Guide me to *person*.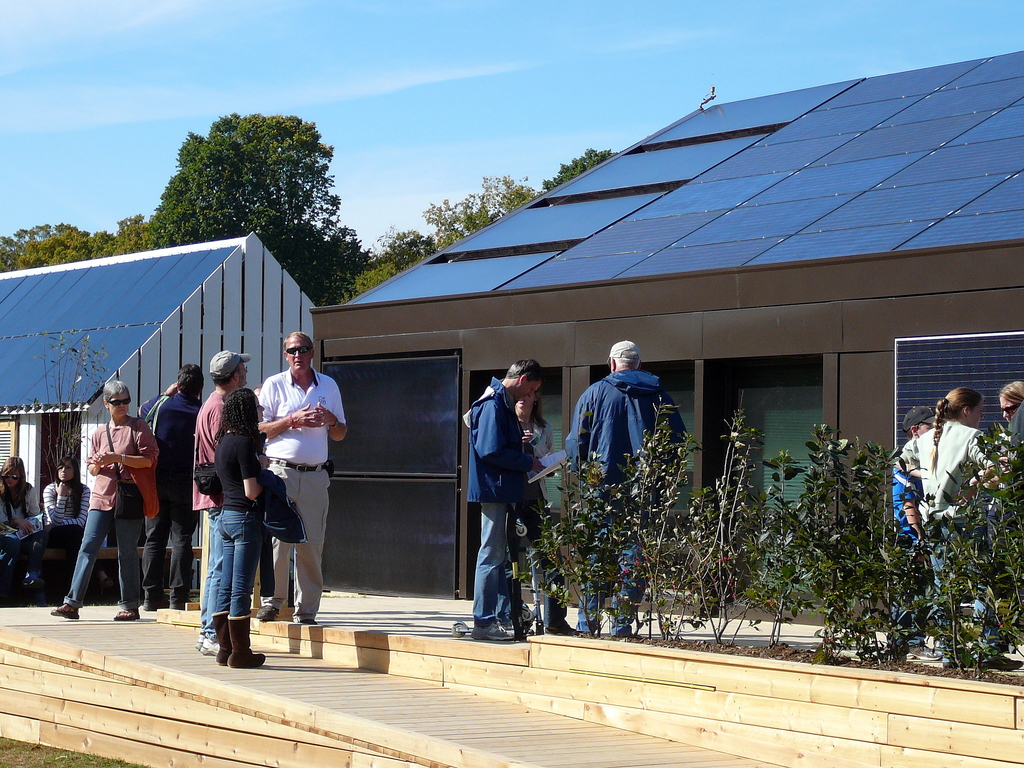
Guidance: bbox=(211, 390, 264, 660).
